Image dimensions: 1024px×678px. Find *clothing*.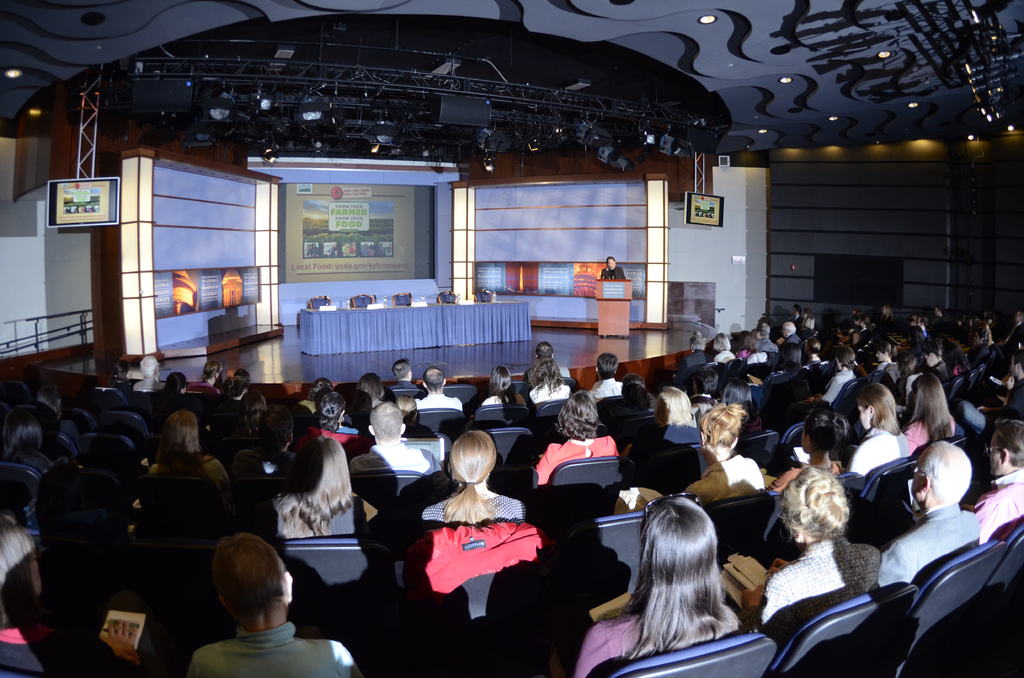
BBox(351, 441, 440, 474).
